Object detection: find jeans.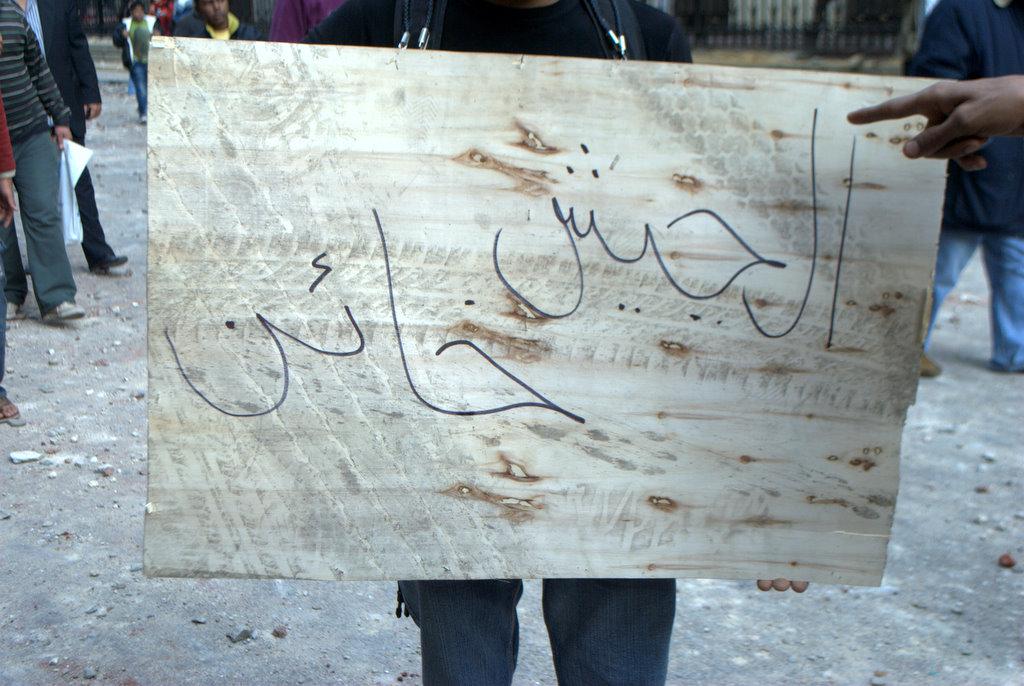
select_region(393, 574, 674, 685).
